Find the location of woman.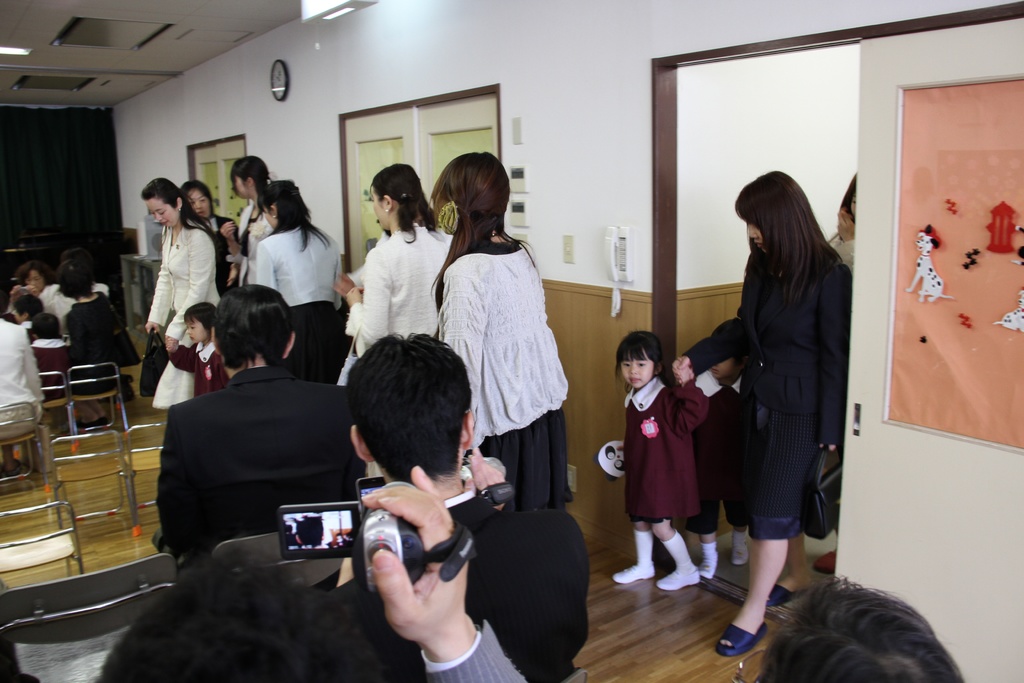
Location: box=[670, 171, 852, 655].
